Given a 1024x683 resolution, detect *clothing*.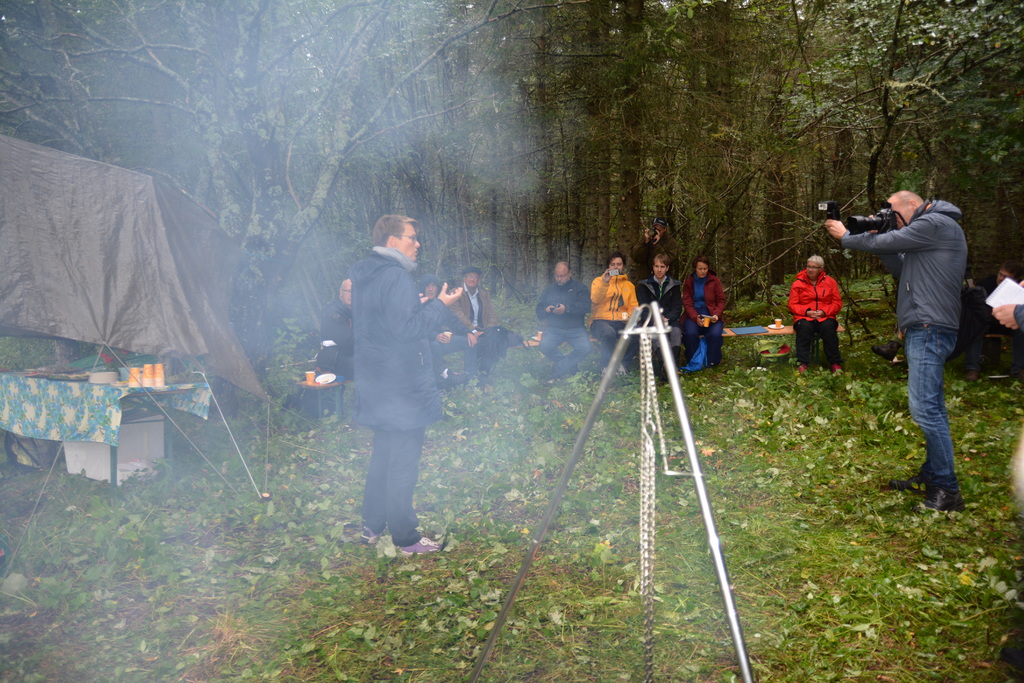
535:273:590:359.
